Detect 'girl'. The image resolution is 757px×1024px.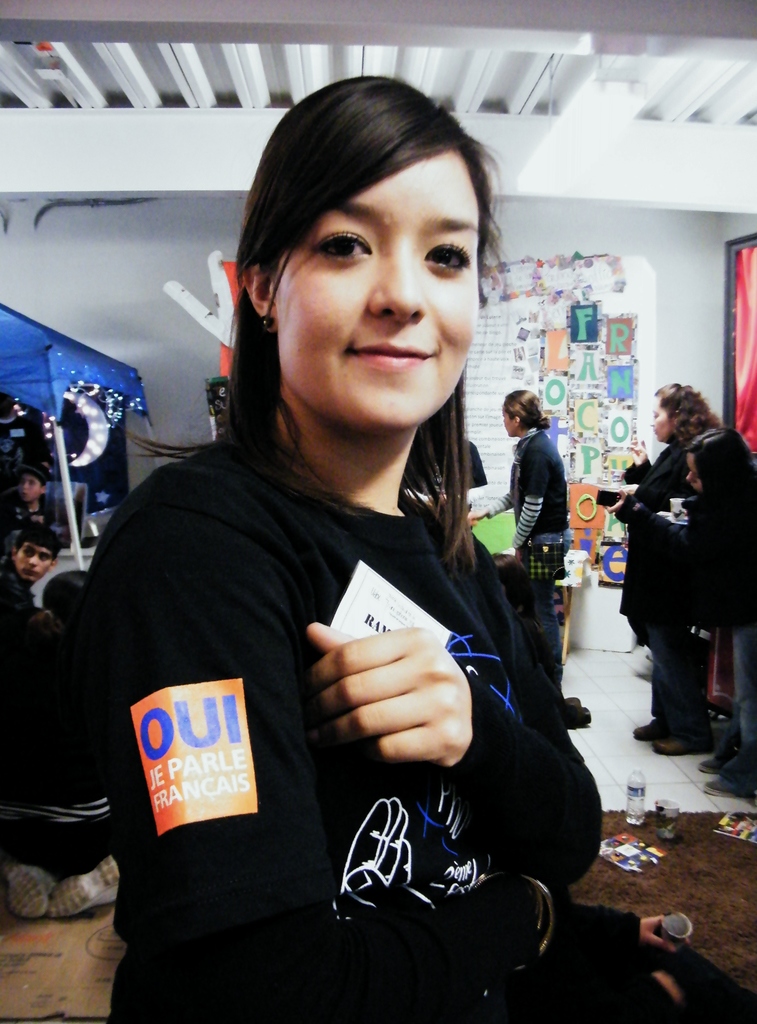
(592,387,703,740).
